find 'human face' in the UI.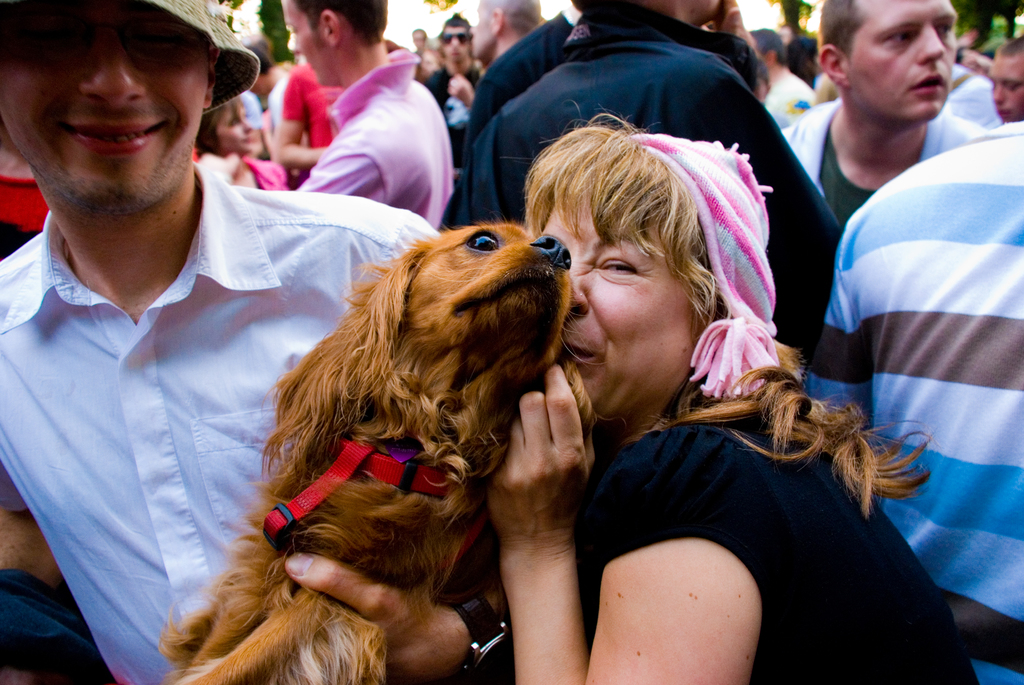
UI element at [left=843, top=0, right=953, bottom=125].
